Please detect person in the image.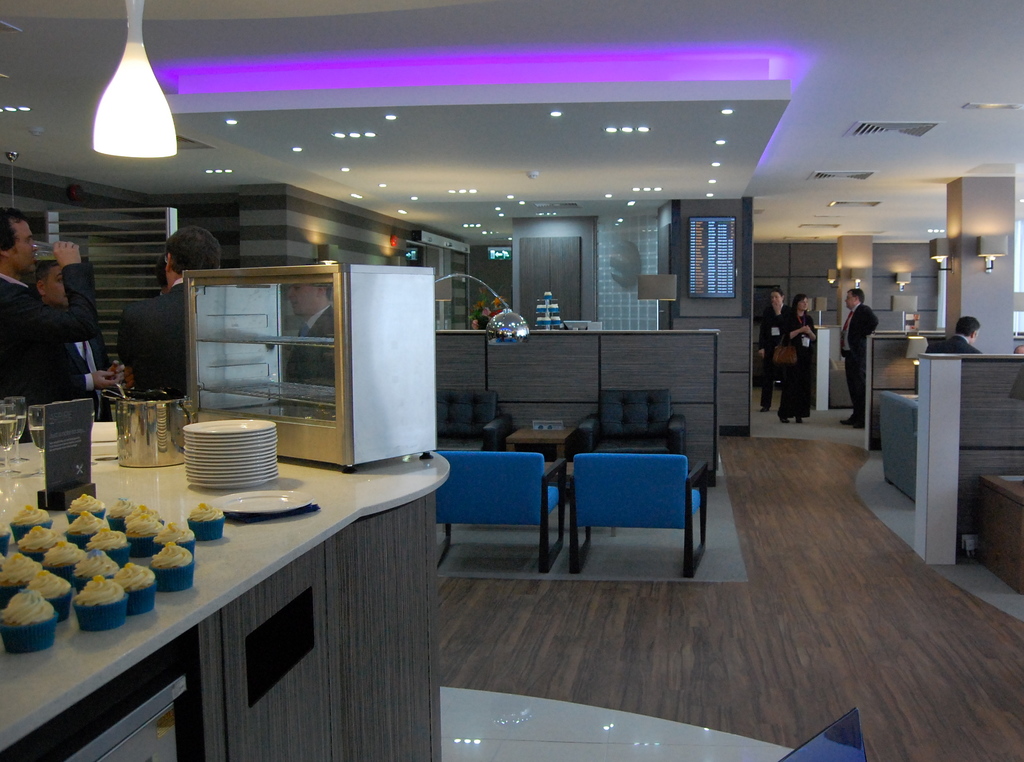
bbox=[152, 256, 173, 295].
